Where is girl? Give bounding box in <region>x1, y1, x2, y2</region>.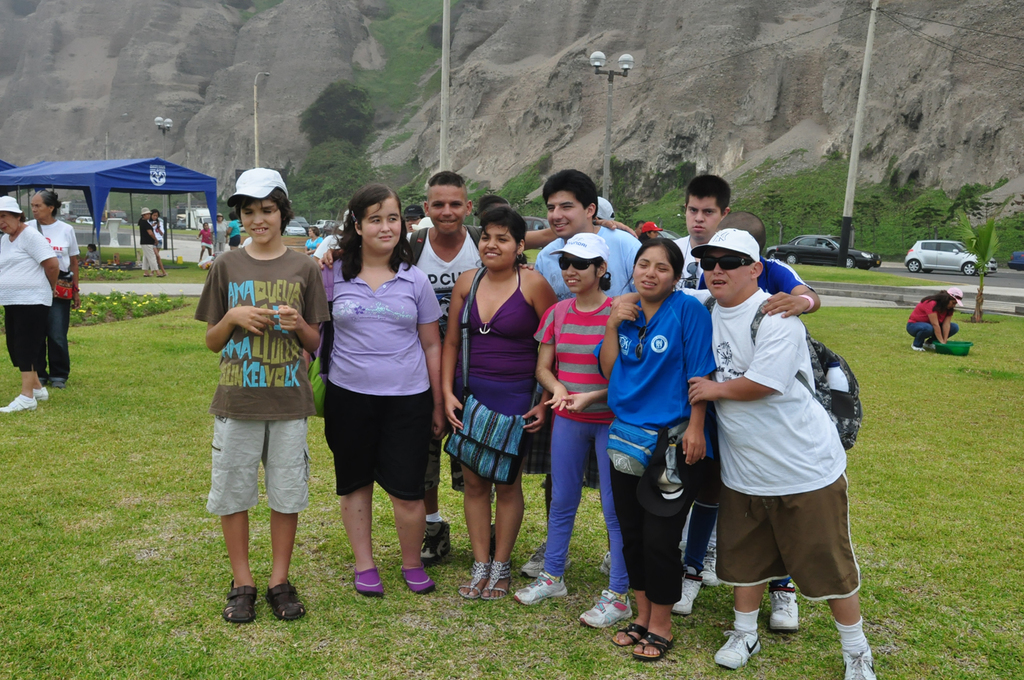
<region>513, 232, 616, 627</region>.
